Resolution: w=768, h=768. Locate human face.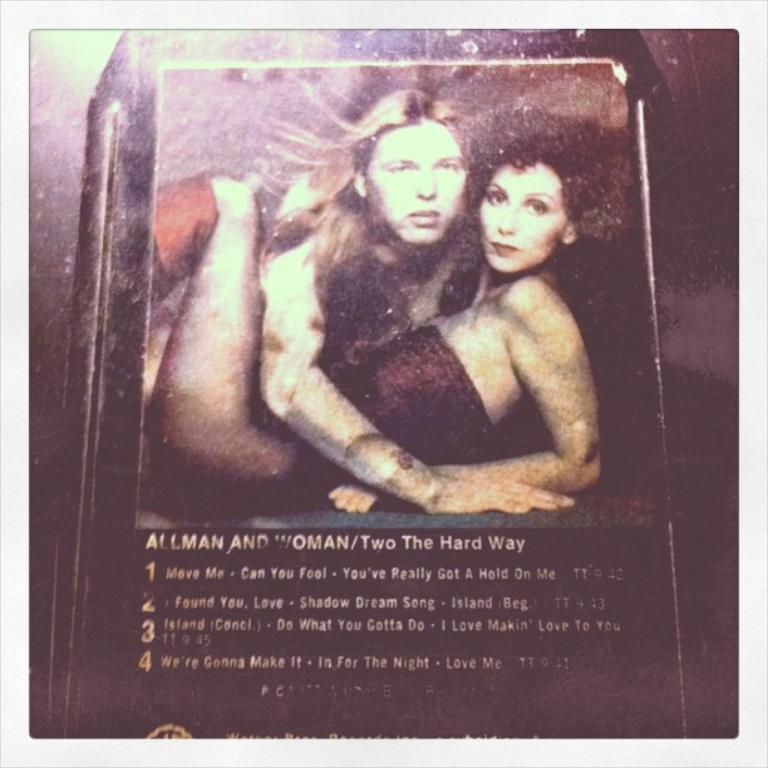
select_region(481, 166, 567, 276).
